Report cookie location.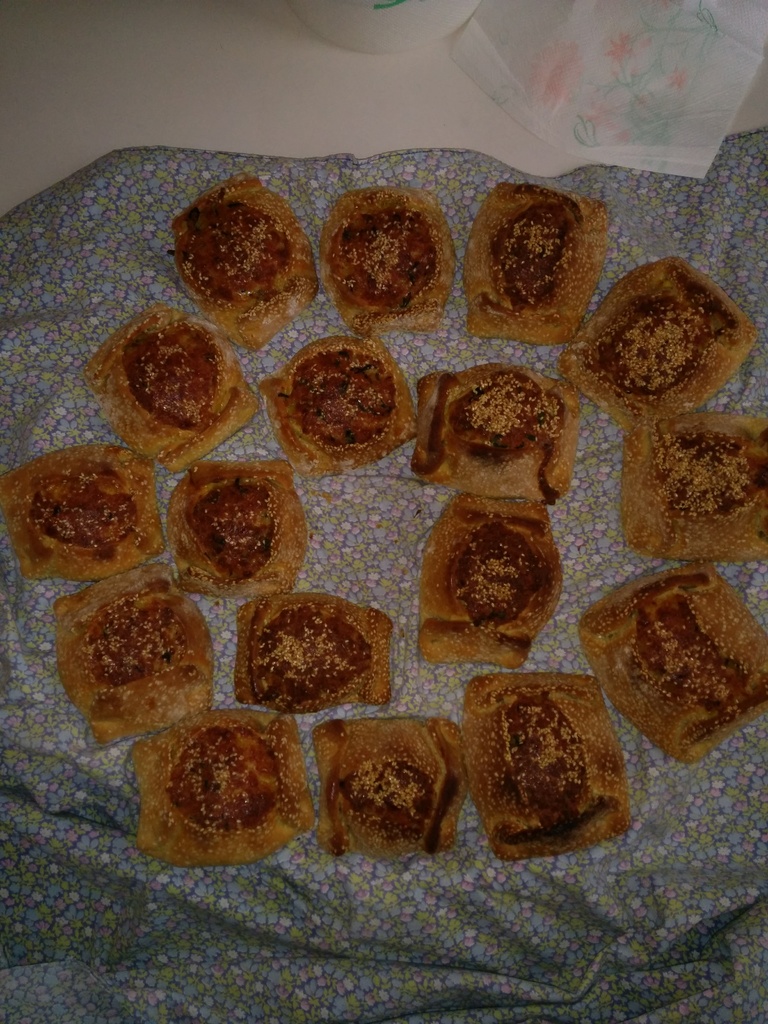
Report: (x1=49, y1=557, x2=218, y2=748).
